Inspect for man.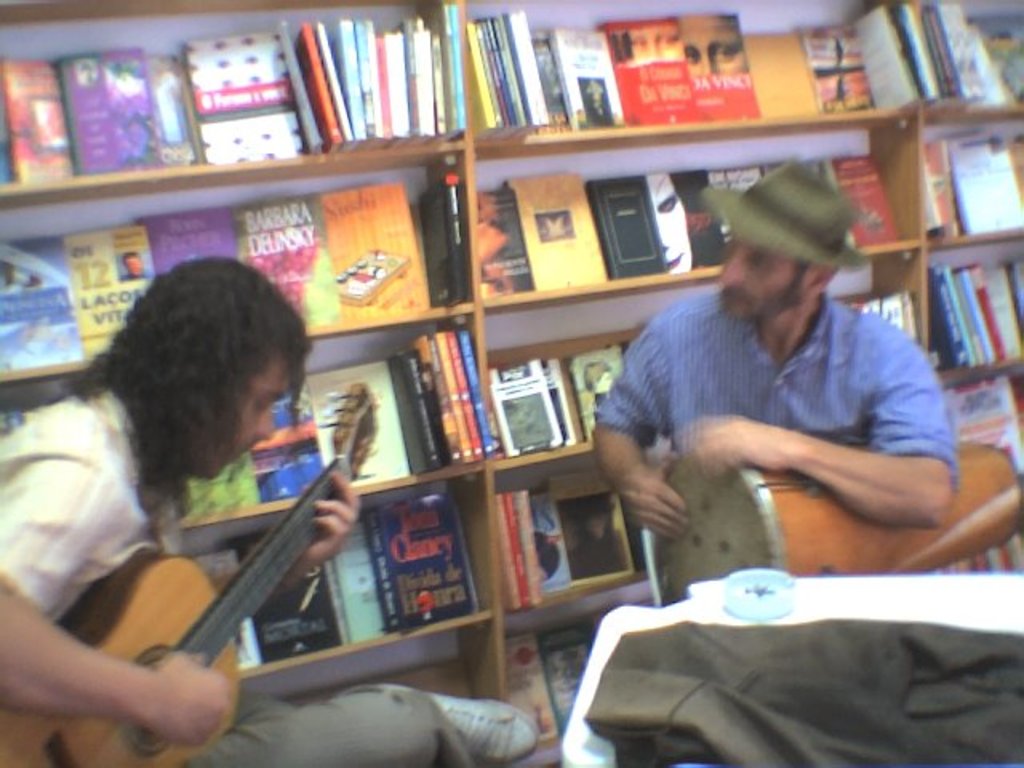
Inspection: (115, 250, 149, 278).
